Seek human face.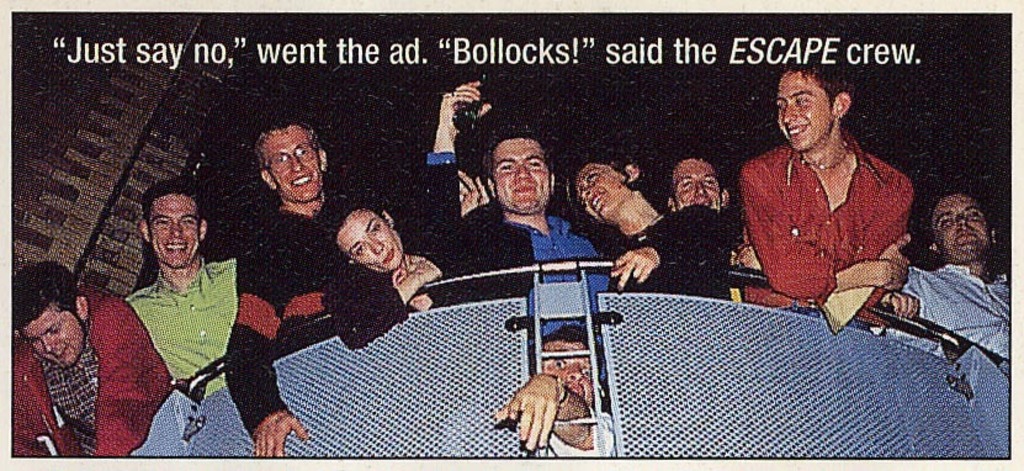
Rect(261, 123, 325, 195).
